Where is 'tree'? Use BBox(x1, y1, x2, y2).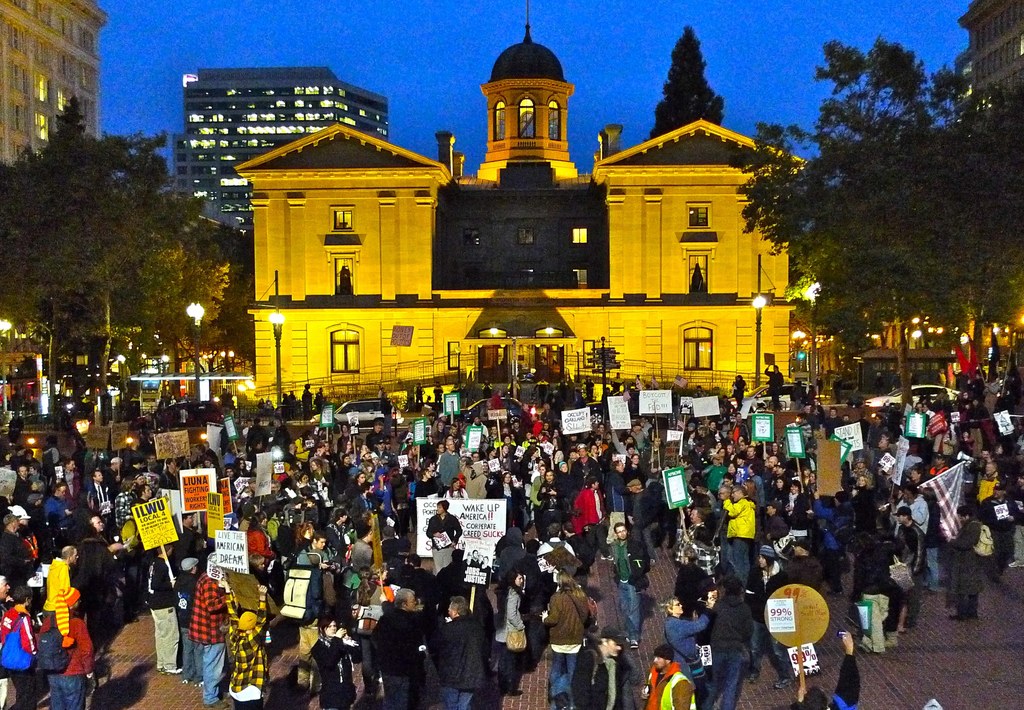
BBox(187, 225, 244, 353).
